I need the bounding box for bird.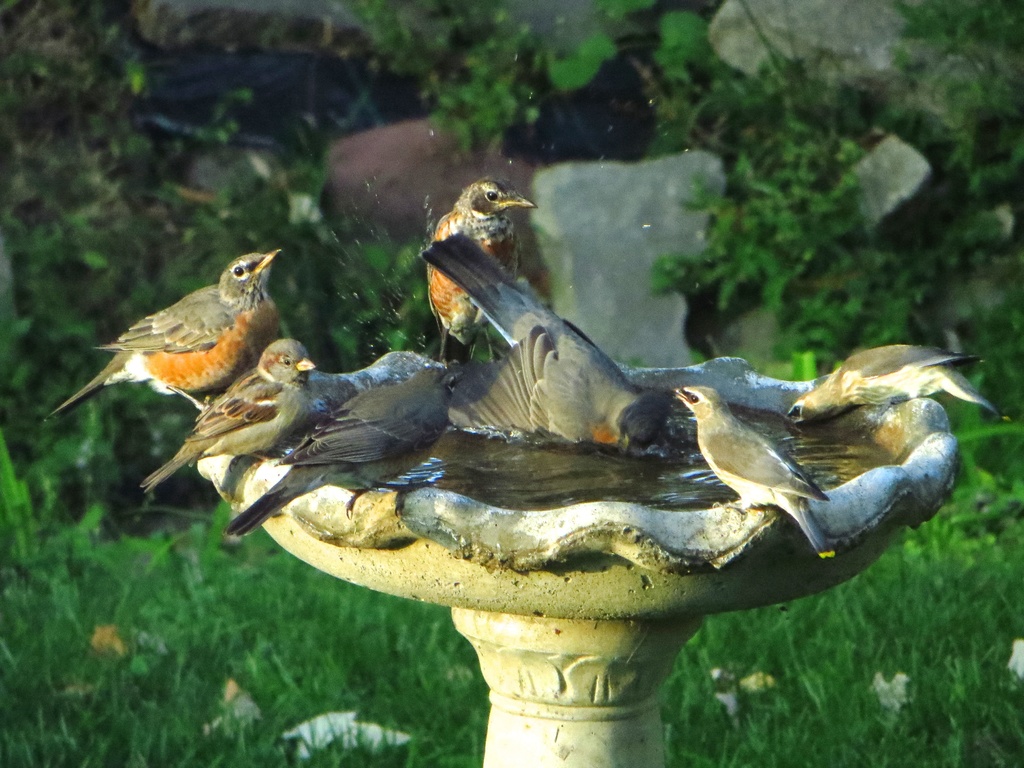
Here it is: 40 241 280 429.
